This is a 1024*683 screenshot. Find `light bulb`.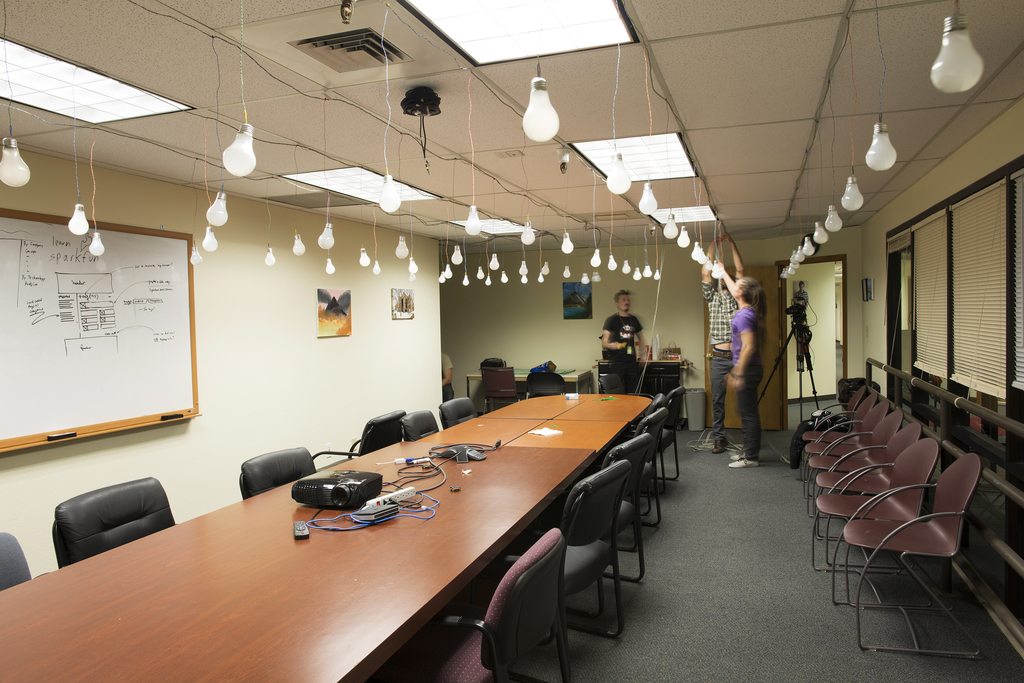
Bounding box: 204, 226, 215, 252.
